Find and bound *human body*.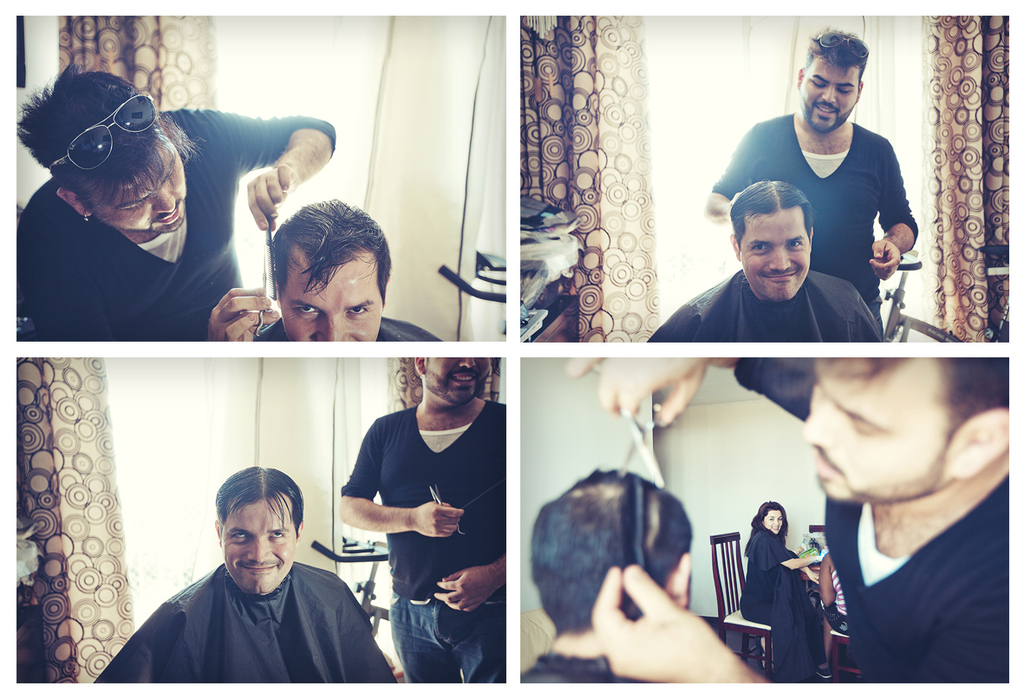
Bound: box=[813, 552, 855, 679].
